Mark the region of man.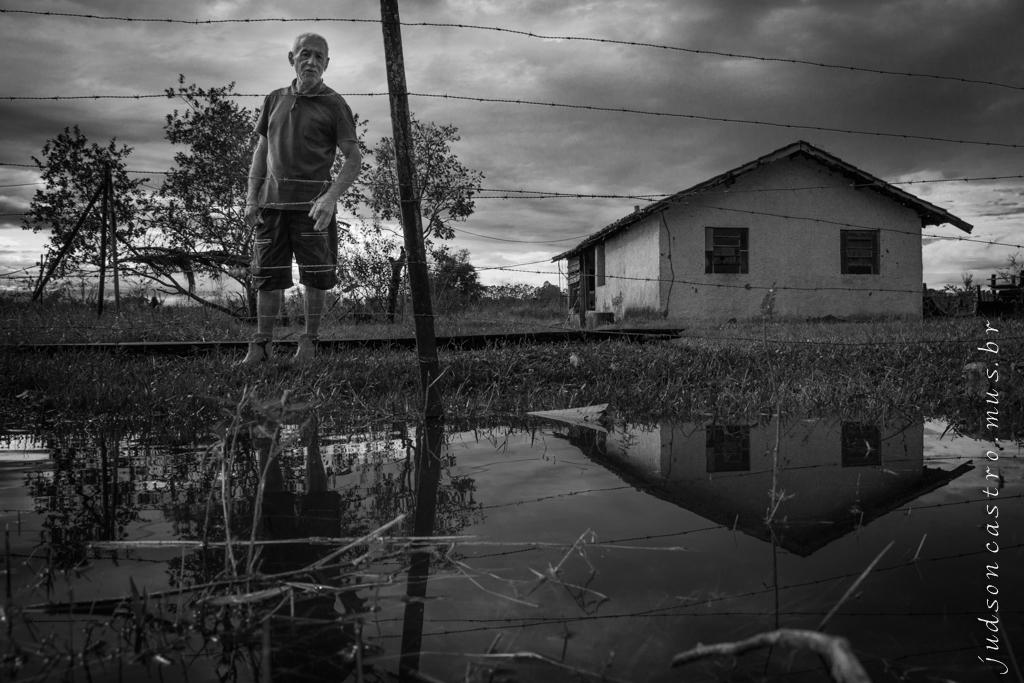
Region: {"x1": 230, "y1": 36, "x2": 351, "y2": 365}.
